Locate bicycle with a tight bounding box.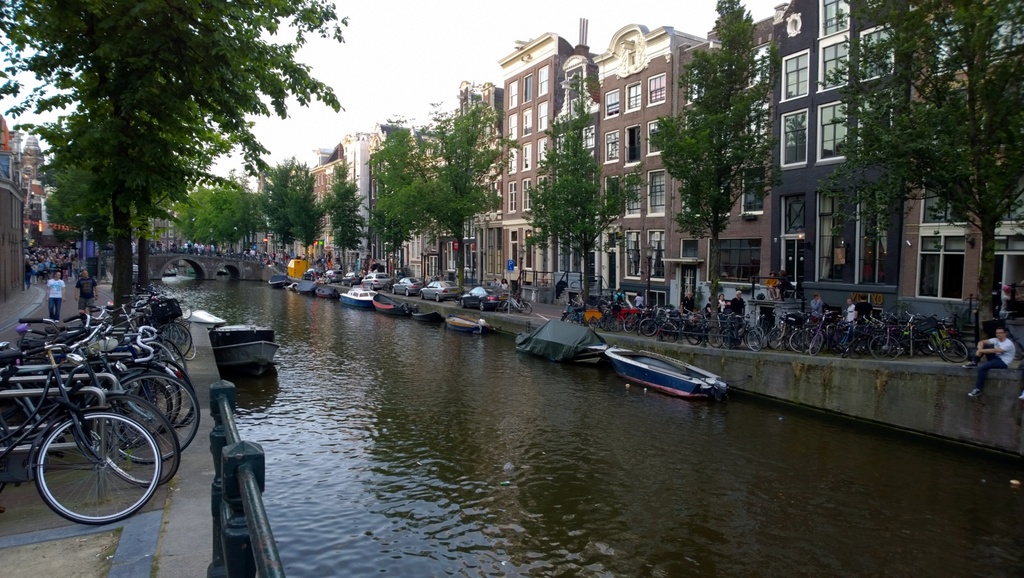
crop(828, 316, 859, 352).
